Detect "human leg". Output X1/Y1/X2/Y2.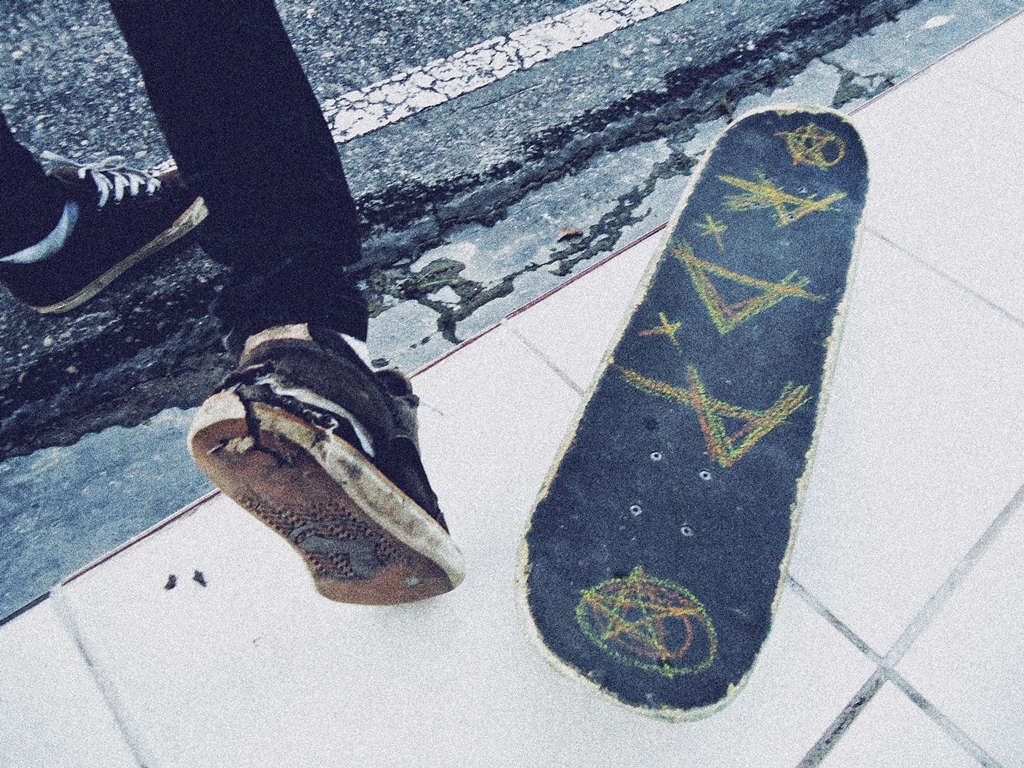
0/112/206/315.
